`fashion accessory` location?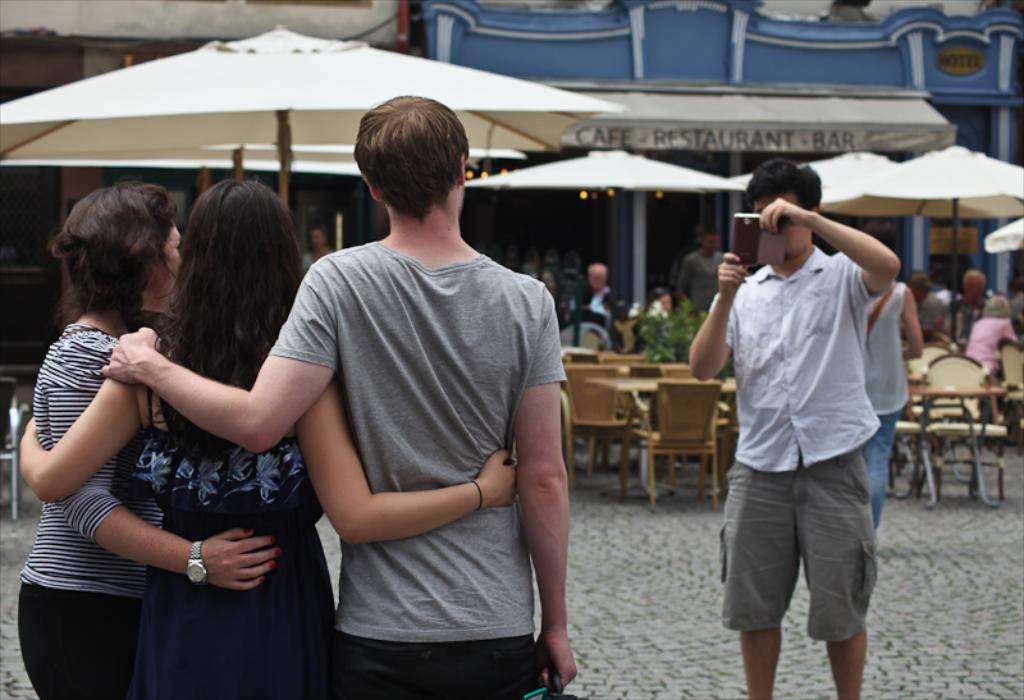
[468, 480, 484, 513]
